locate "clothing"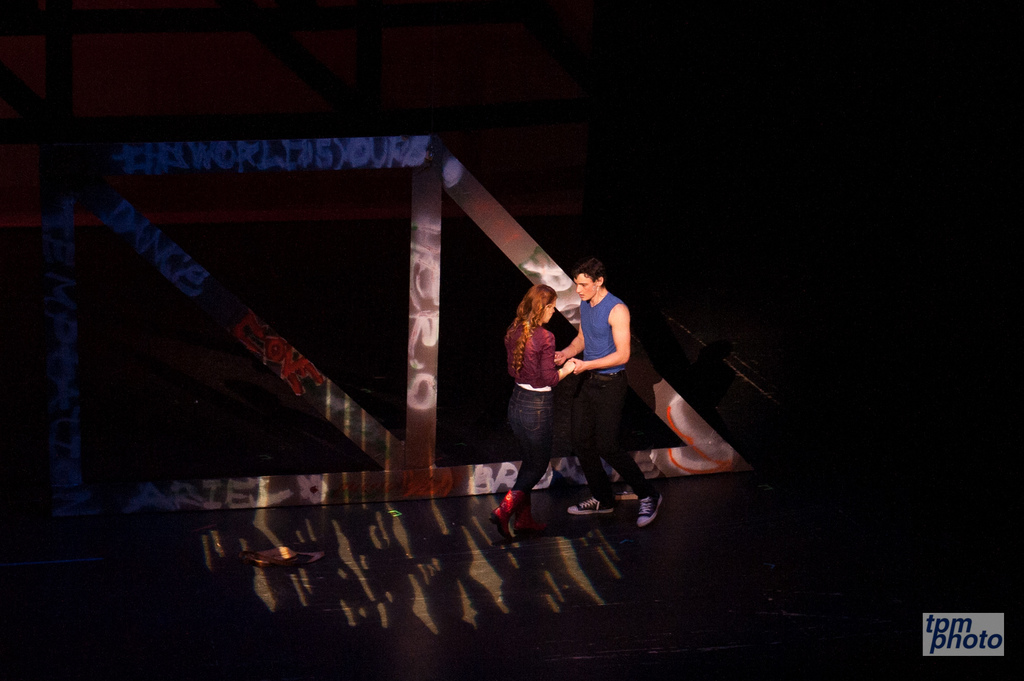
536, 293, 657, 503
